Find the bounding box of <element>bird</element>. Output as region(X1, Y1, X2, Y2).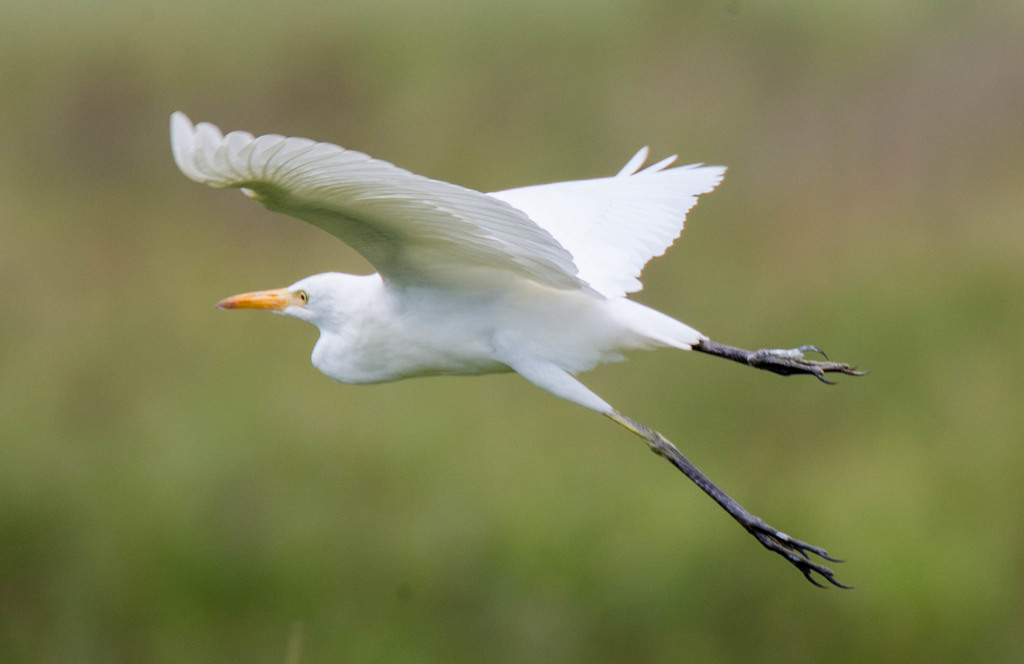
region(194, 126, 858, 582).
